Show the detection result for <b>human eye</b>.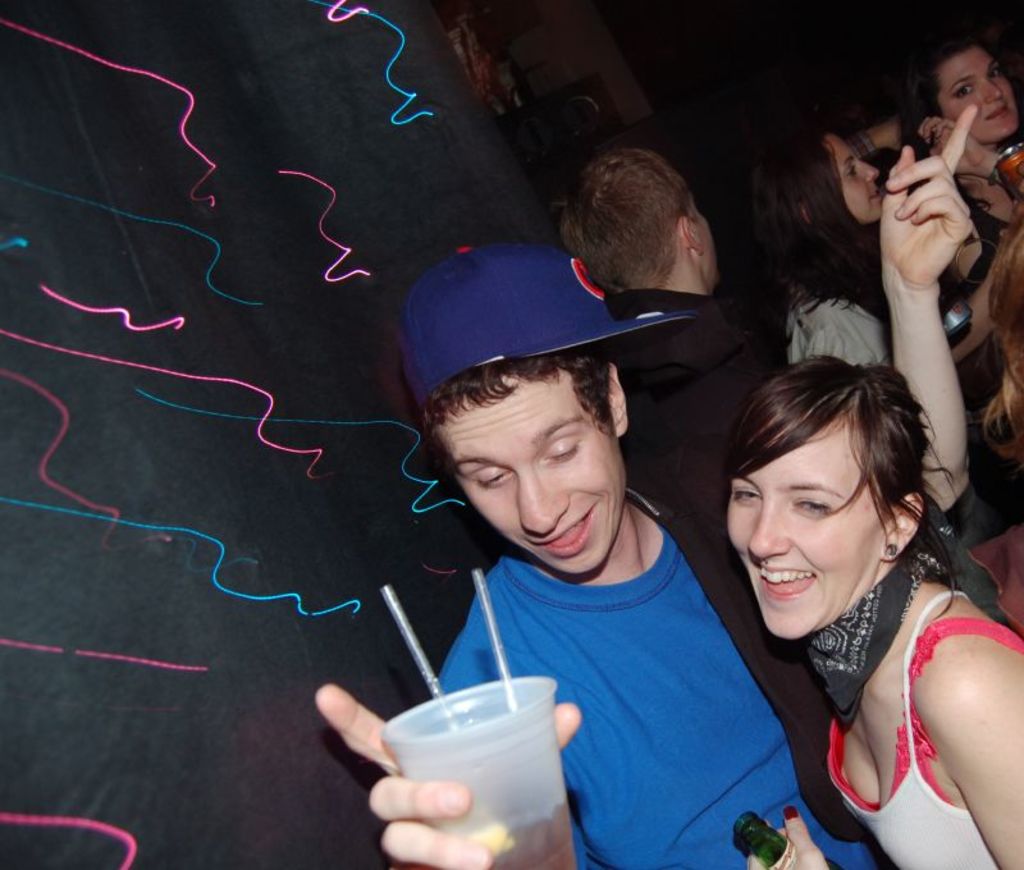
x1=847 y1=164 x2=858 y2=178.
